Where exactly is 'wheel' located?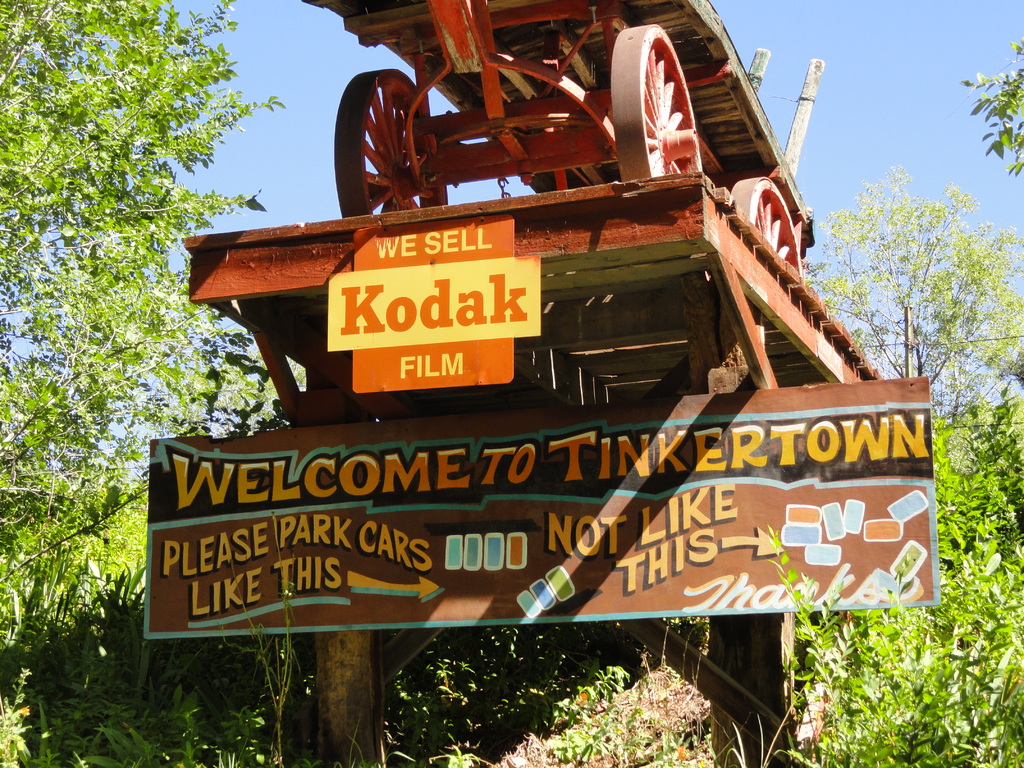
Its bounding box is rect(612, 31, 700, 180).
